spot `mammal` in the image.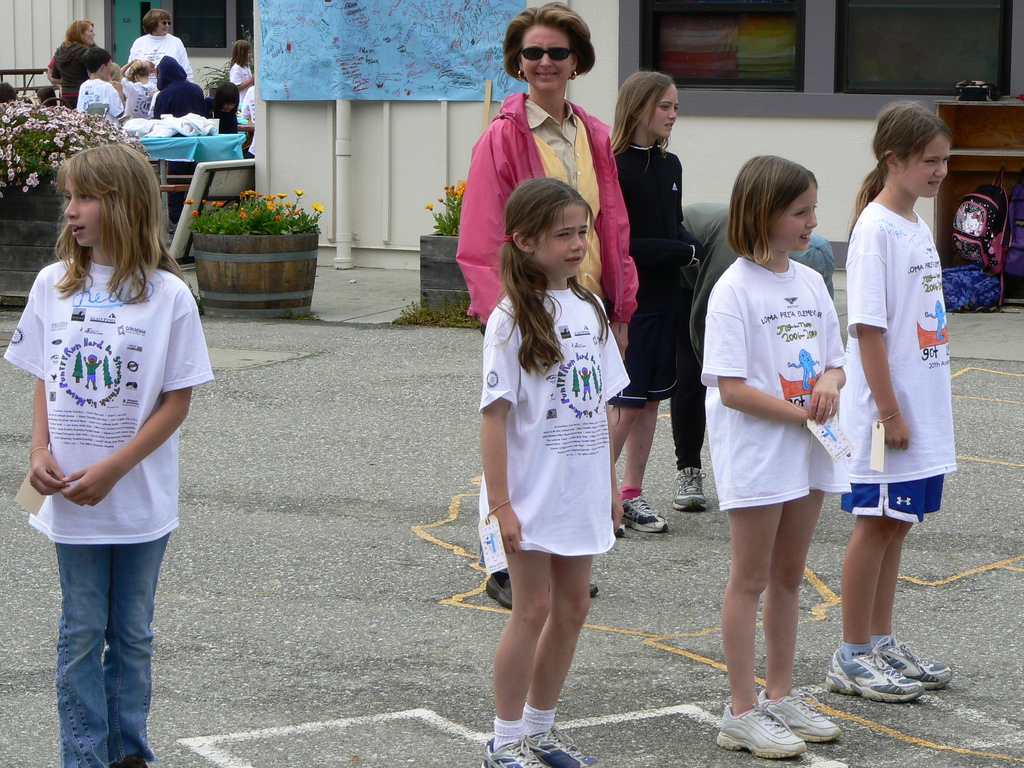
`mammal` found at {"x1": 157, "y1": 60, "x2": 209, "y2": 226}.
